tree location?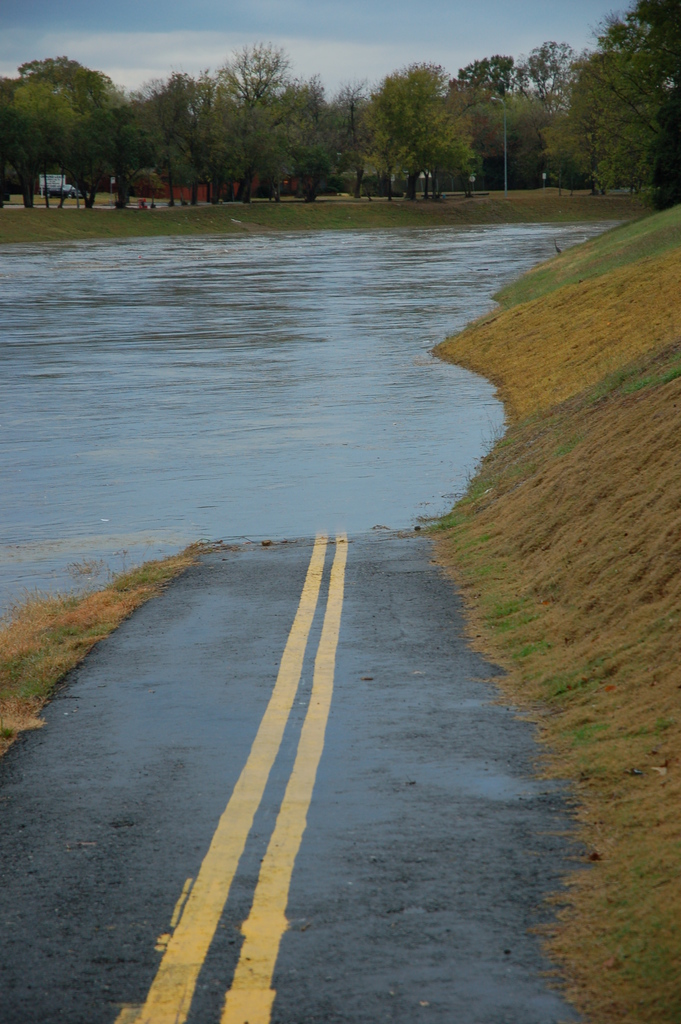
<box>324,77,398,193</box>
